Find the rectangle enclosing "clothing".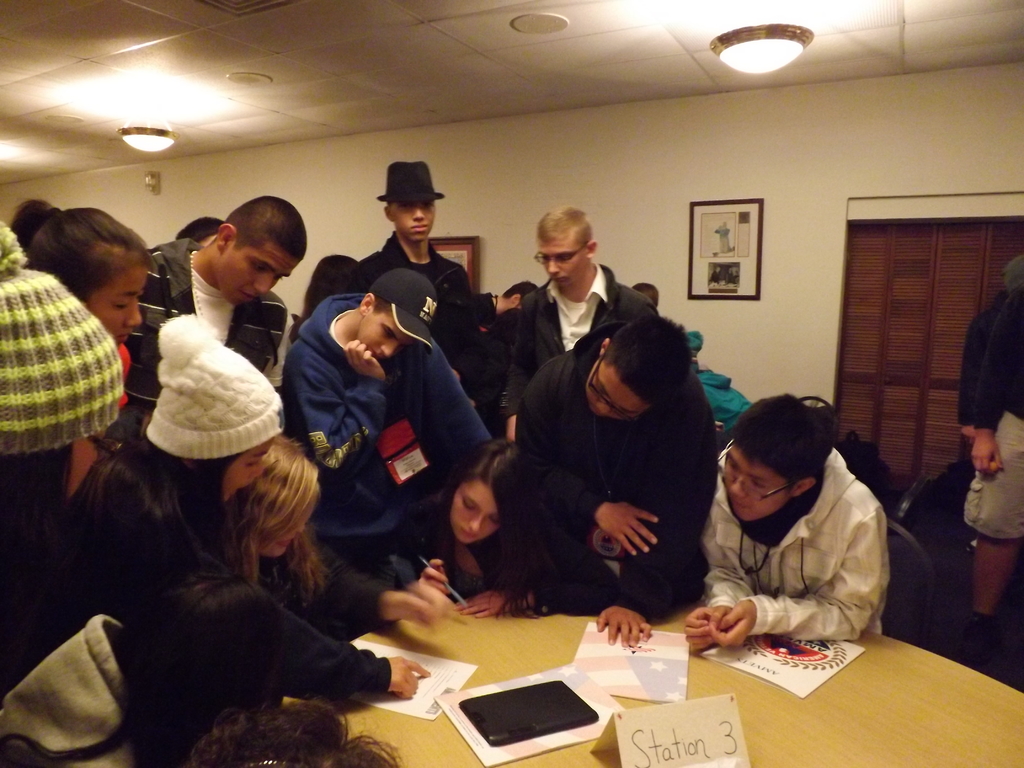
965:280:1023:435.
